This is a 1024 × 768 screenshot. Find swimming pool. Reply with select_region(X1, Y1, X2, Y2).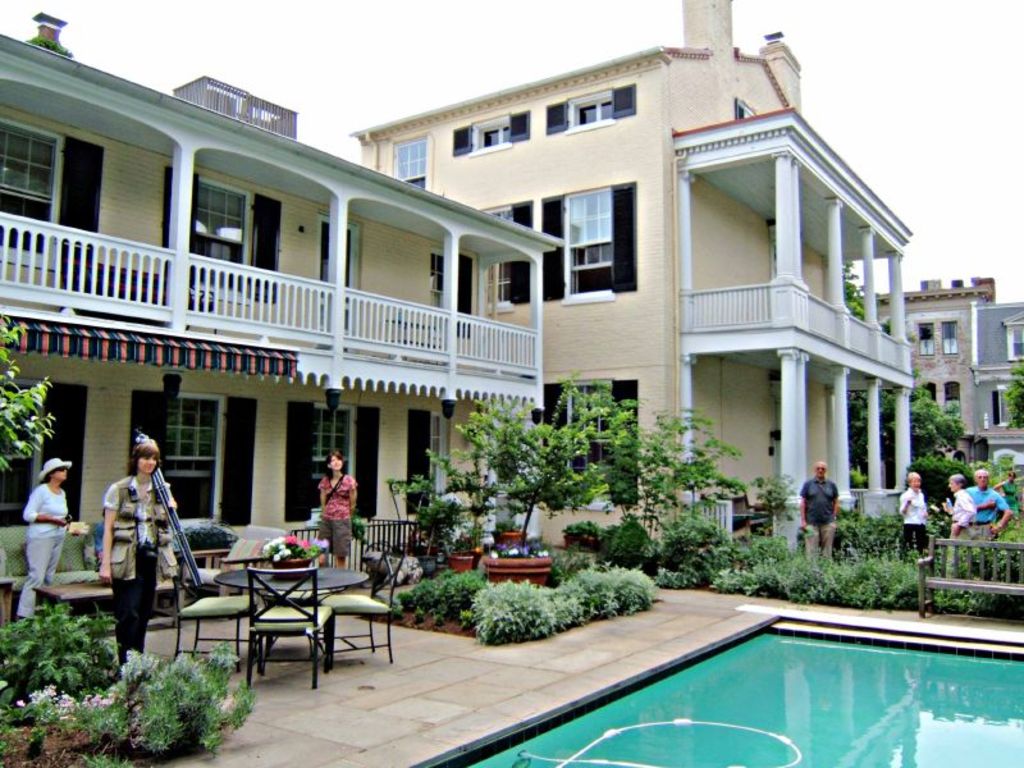
select_region(402, 609, 1023, 767).
